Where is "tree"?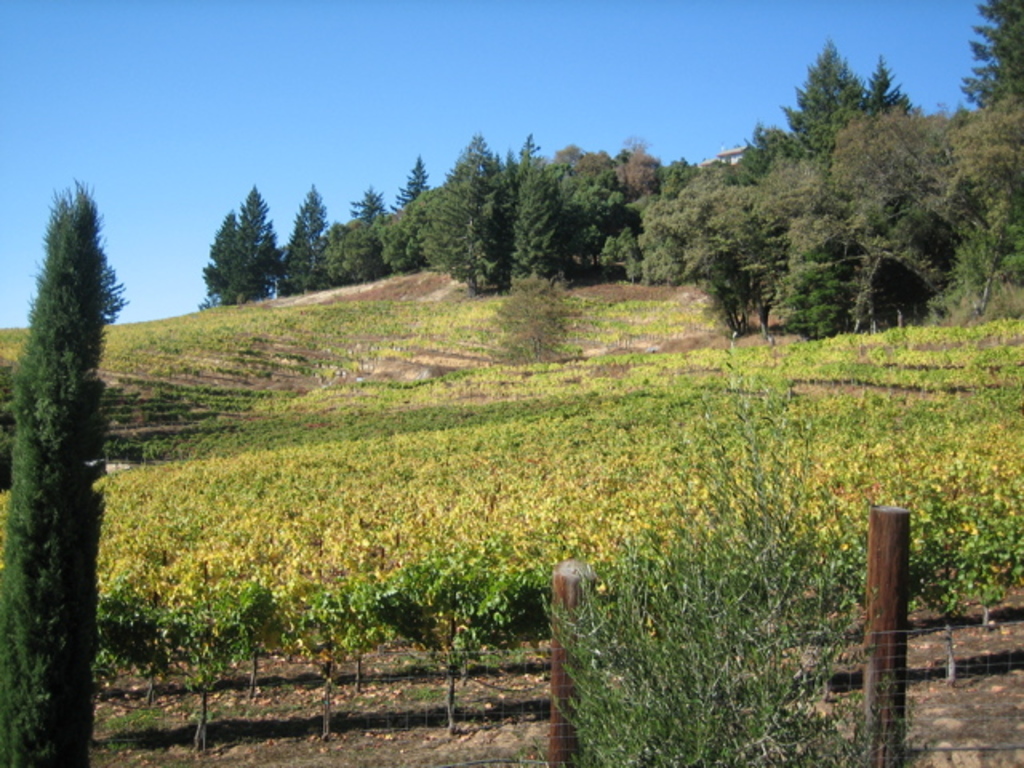
(x1=138, y1=573, x2=275, y2=758).
